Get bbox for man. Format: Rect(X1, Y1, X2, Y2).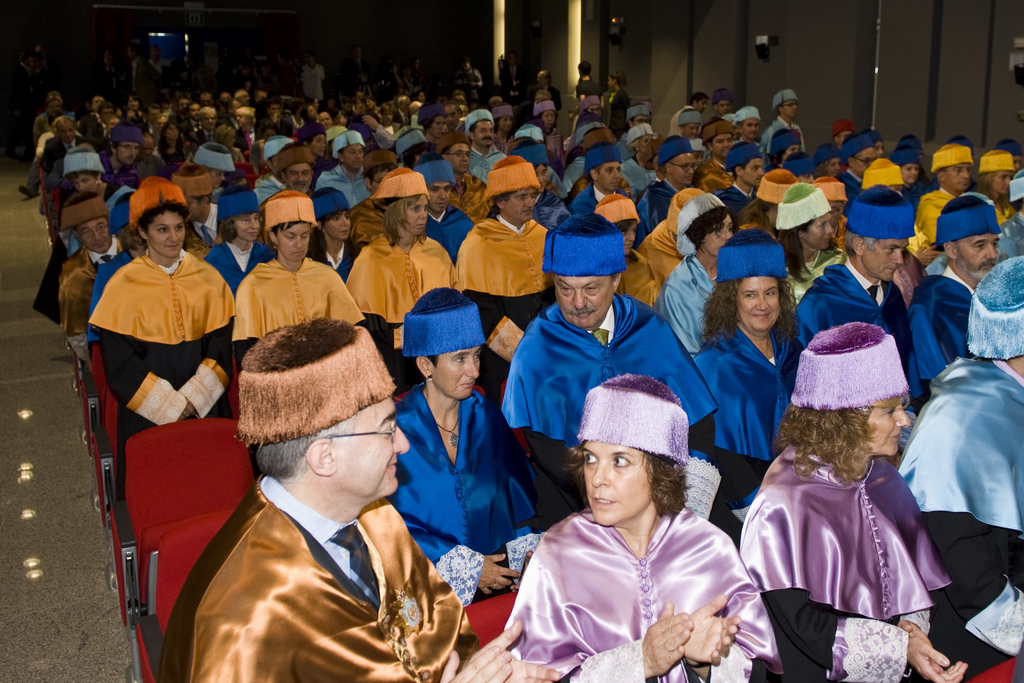
Rect(635, 135, 698, 253).
